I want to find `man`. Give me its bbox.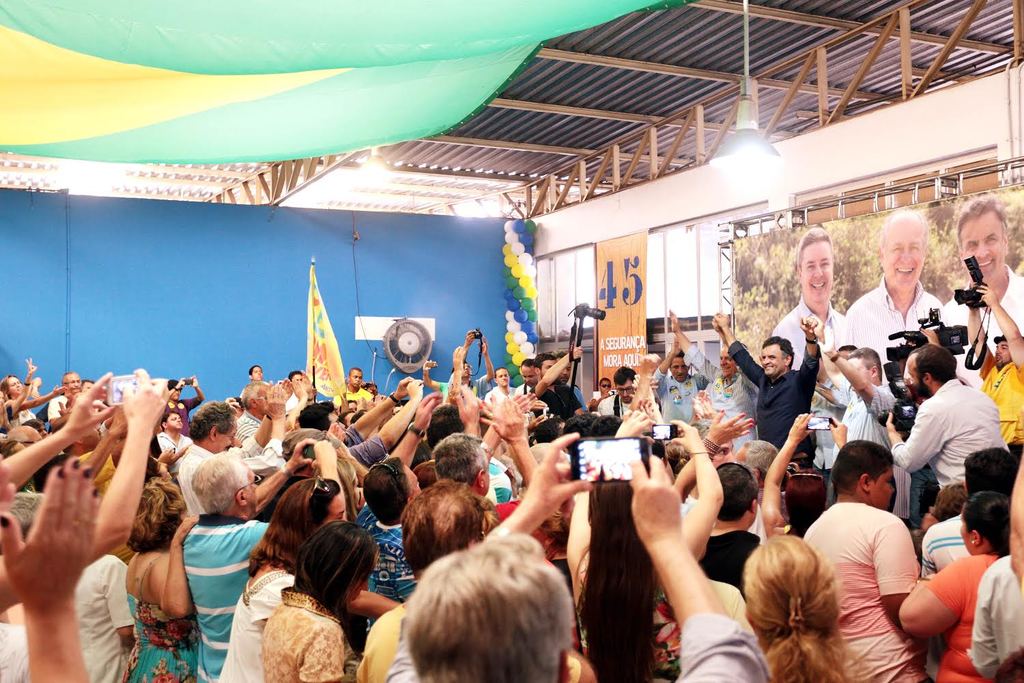
pyautogui.locateOnScreen(921, 448, 1021, 582).
